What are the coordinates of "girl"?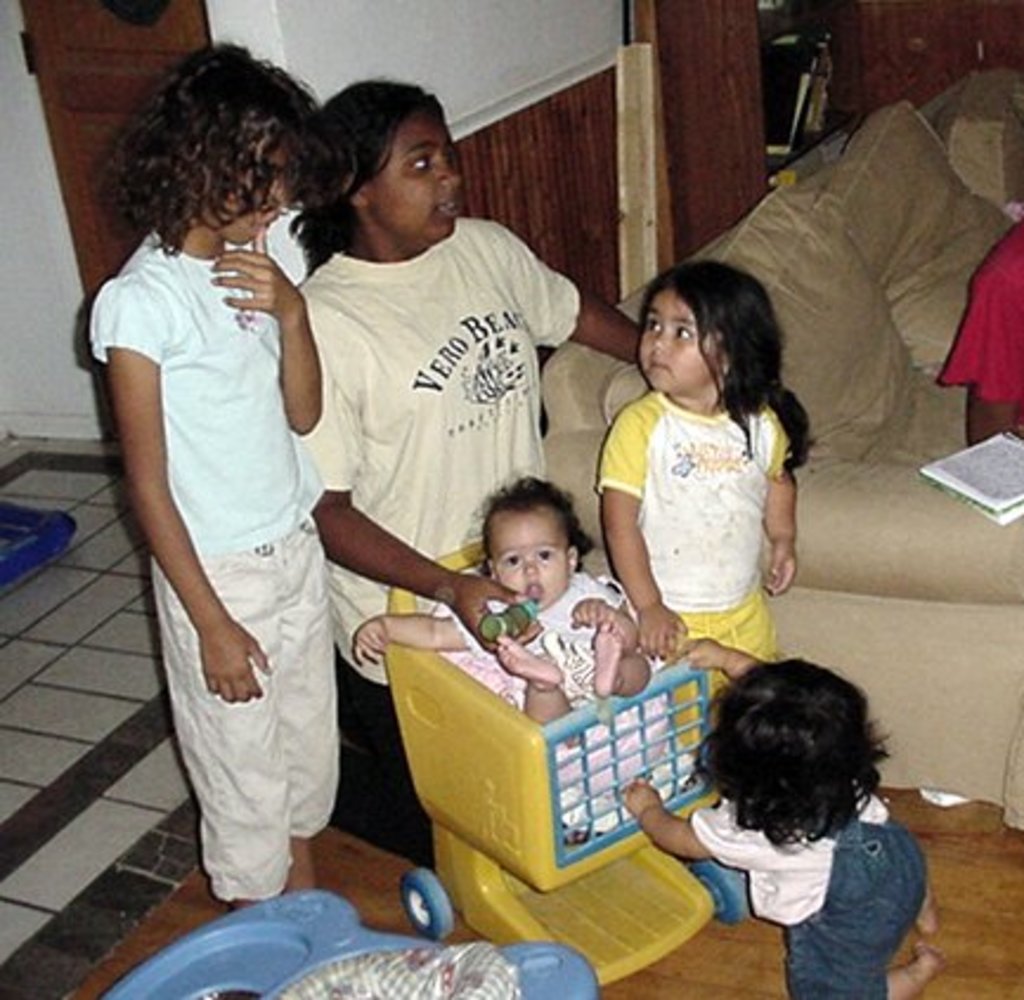
left=601, top=255, right=792, bottom=693.
